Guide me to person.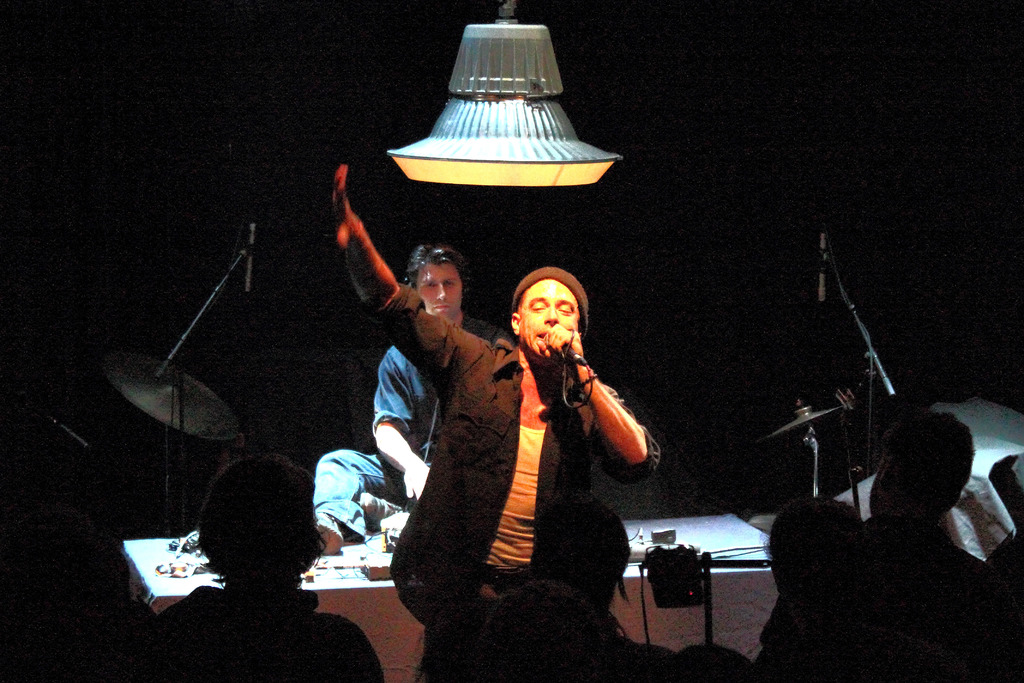
Guidance: locate(521, 497, 676, 682).
